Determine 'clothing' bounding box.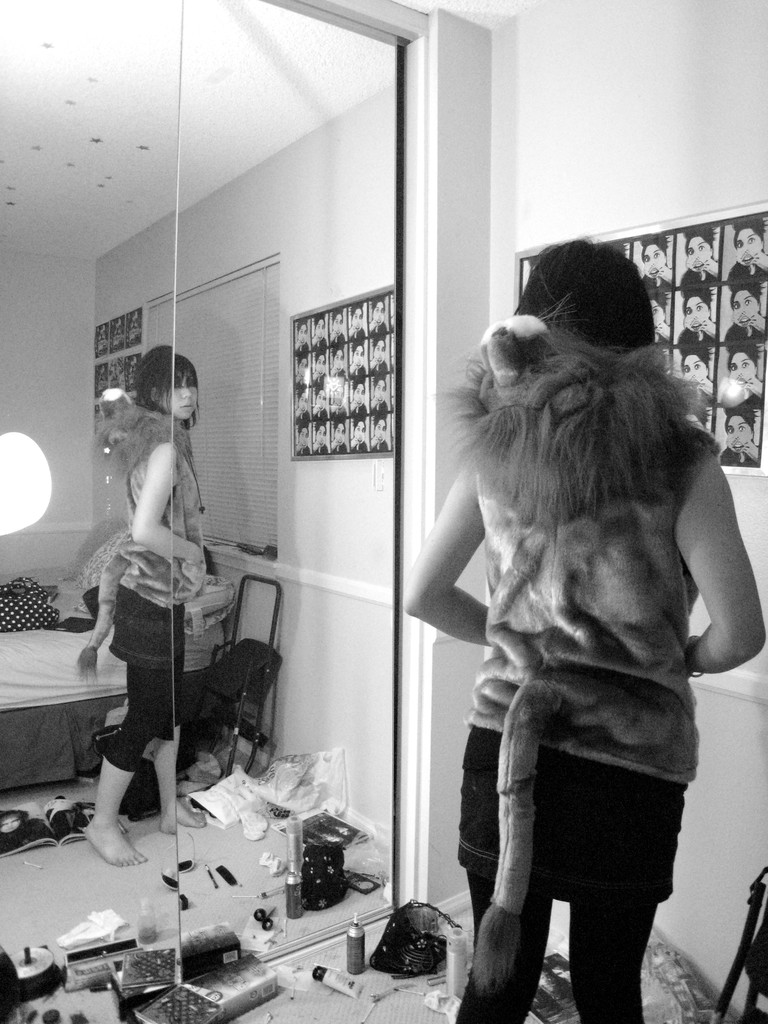
Determined: x1=431 y1=350 x2=733 y2=979.
